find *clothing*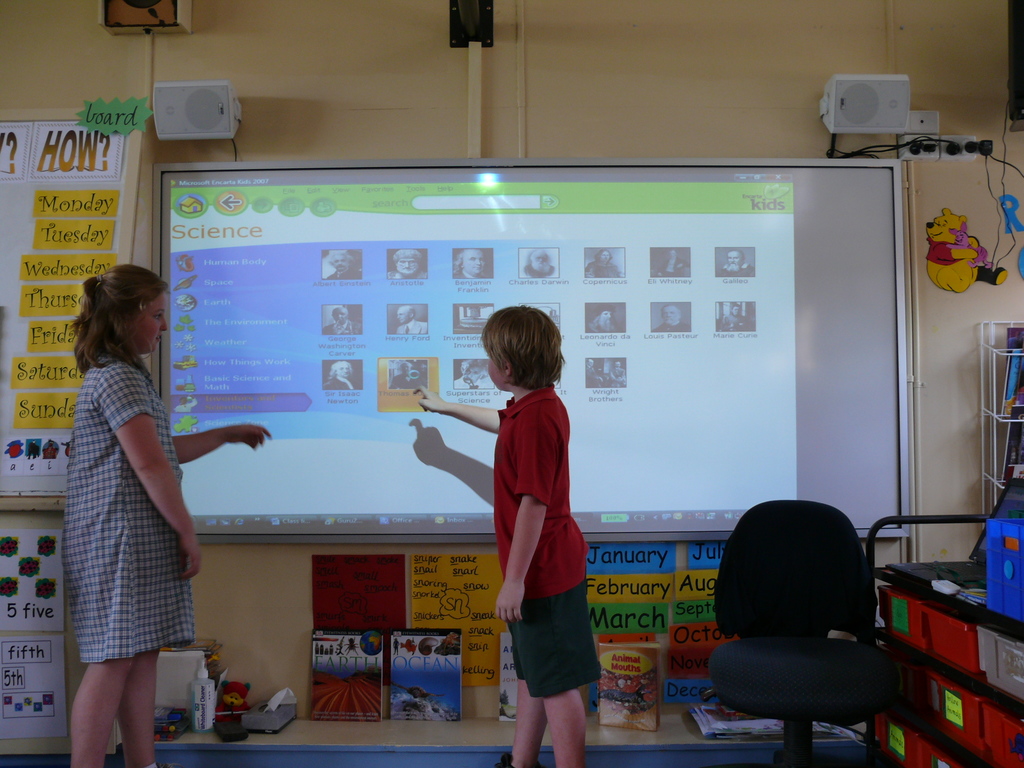
l=451, t=373, r=492, b=392
